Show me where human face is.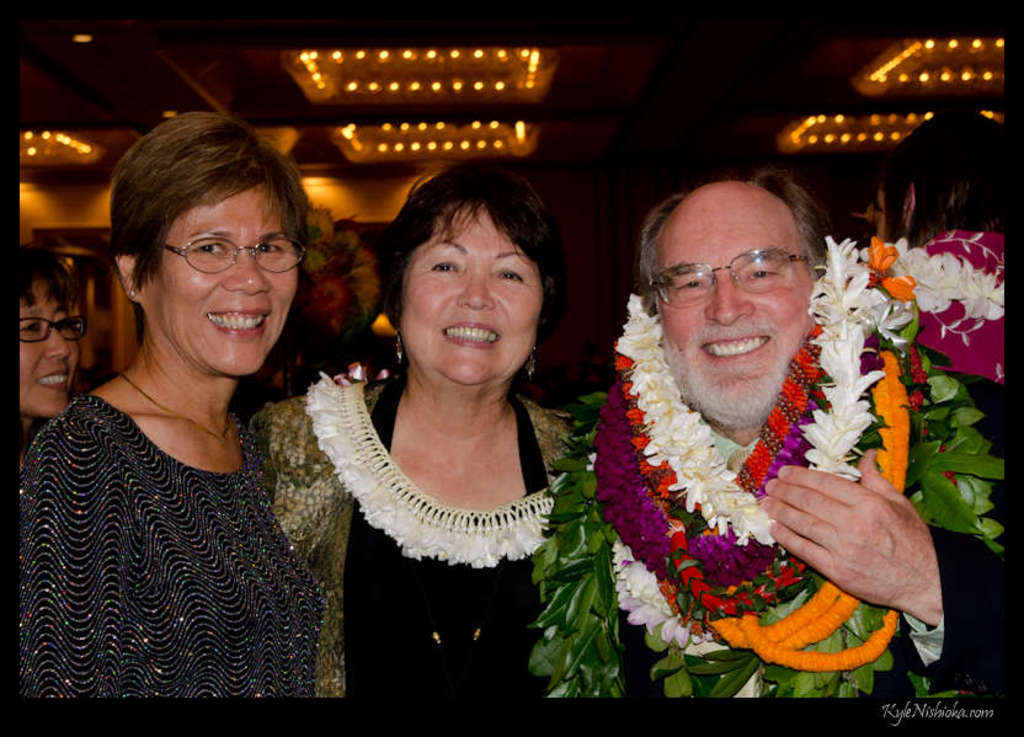
human face is at x1=395 y1=209 x2=544 y2=389.
